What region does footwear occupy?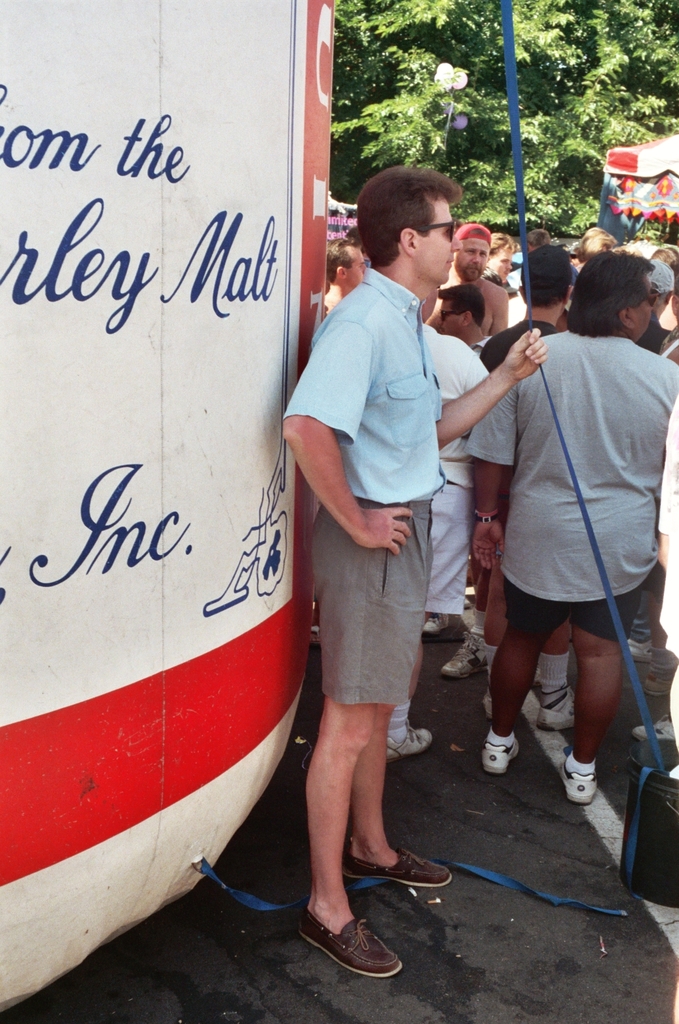
{"left": 342, "top": 847, "right": 454, "bottom": 886}.
